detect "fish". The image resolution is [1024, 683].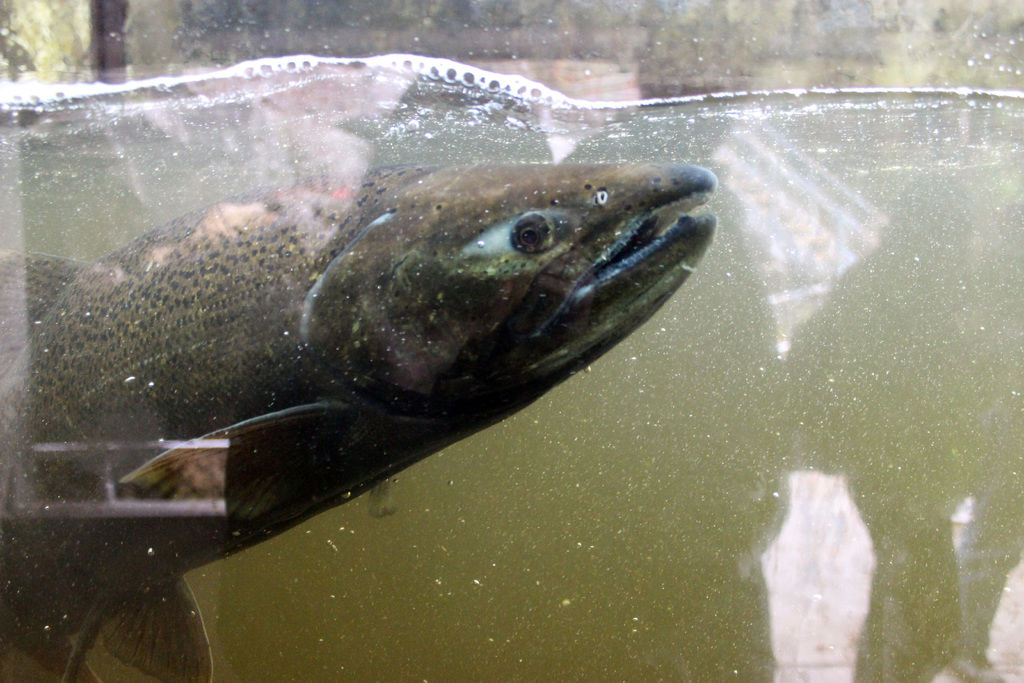
[left=34, top=144, right=708, bottom=600].
